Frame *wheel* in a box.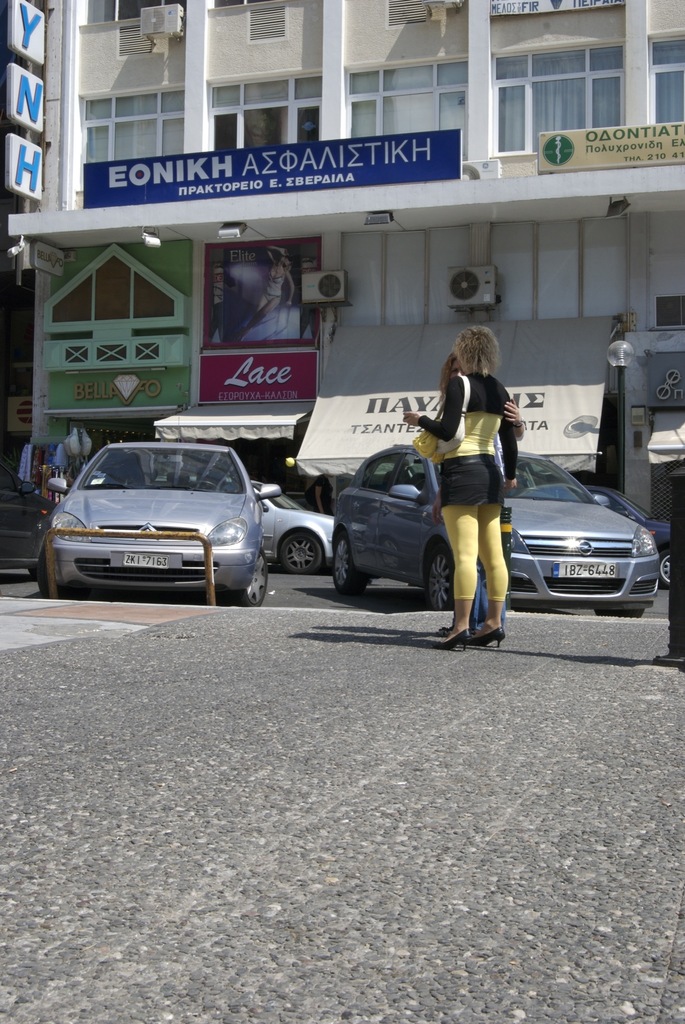
{"left": 247, "top": 550, "right": 272, "bottom": 609}.
